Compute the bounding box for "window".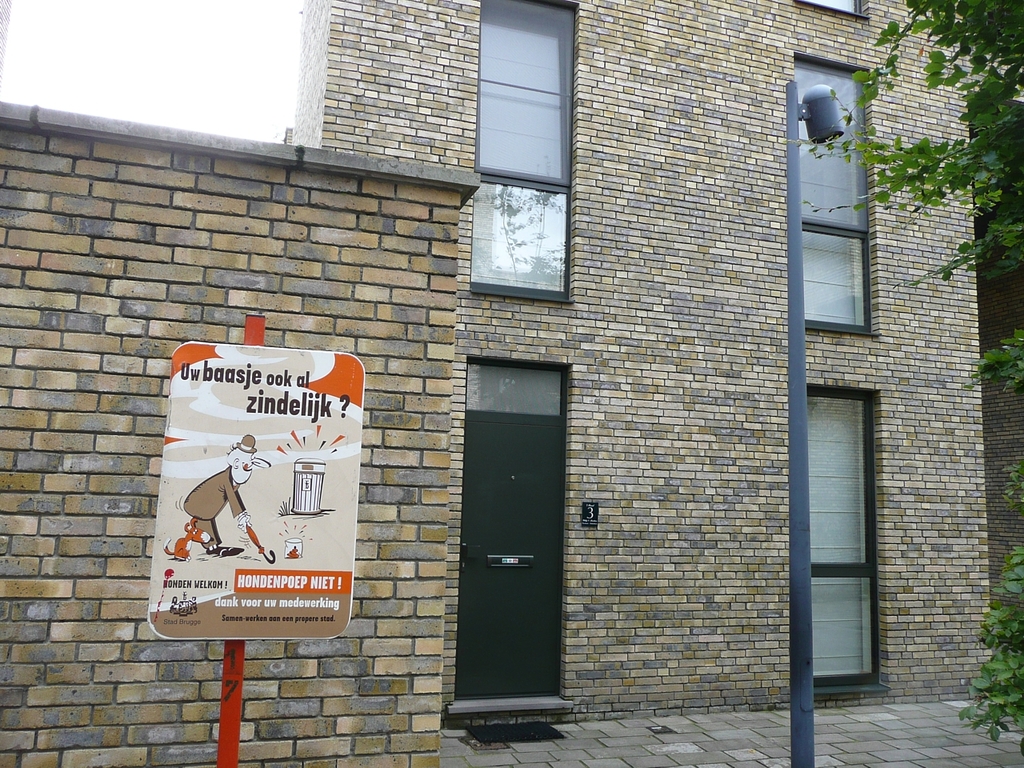
<bbox>798, 0, 866, 22</bbox>.
